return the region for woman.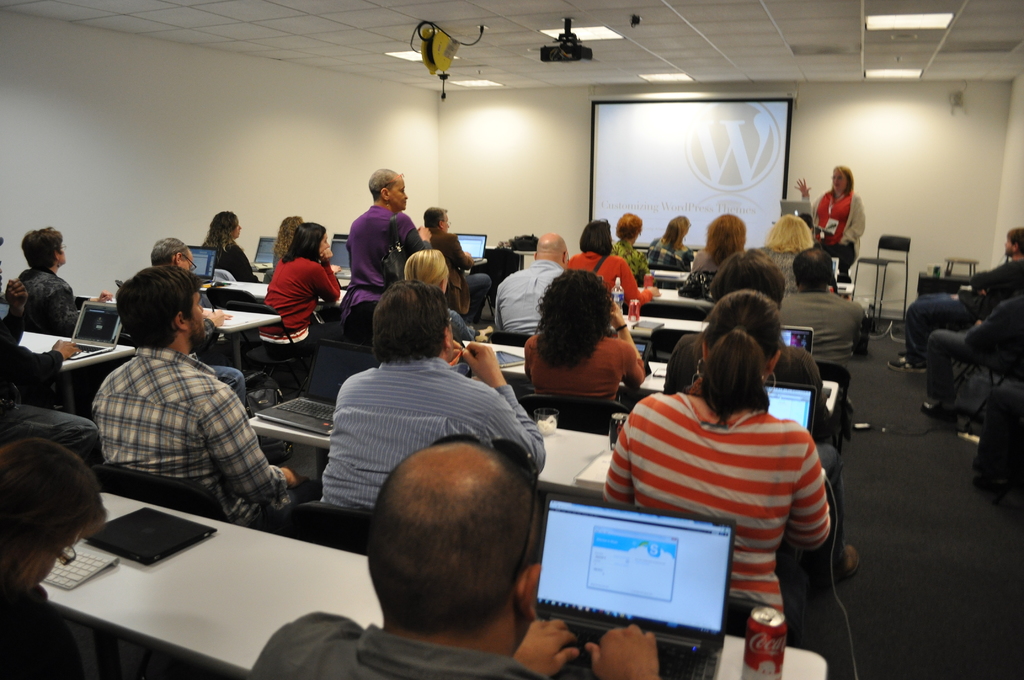
crop(691, 214, 744, 294).
